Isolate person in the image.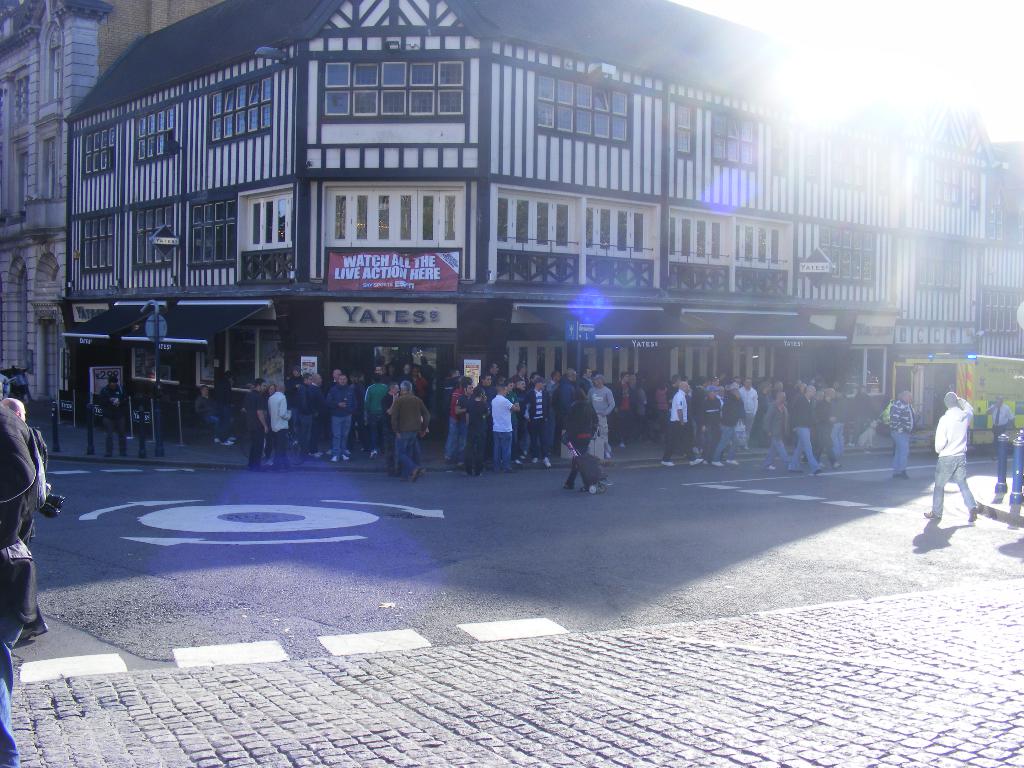
Isolated region: (561, 369, 609, 507).
